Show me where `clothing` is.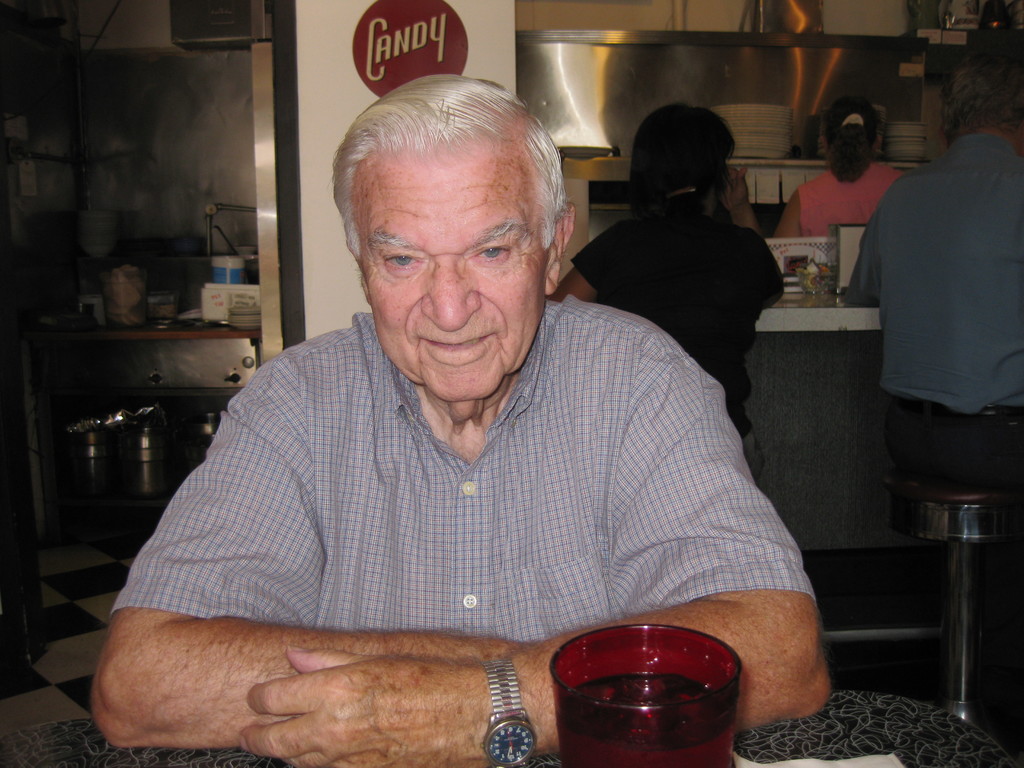
`clothing` is at <bbox>802, 172, 905, 236</bbox>.
